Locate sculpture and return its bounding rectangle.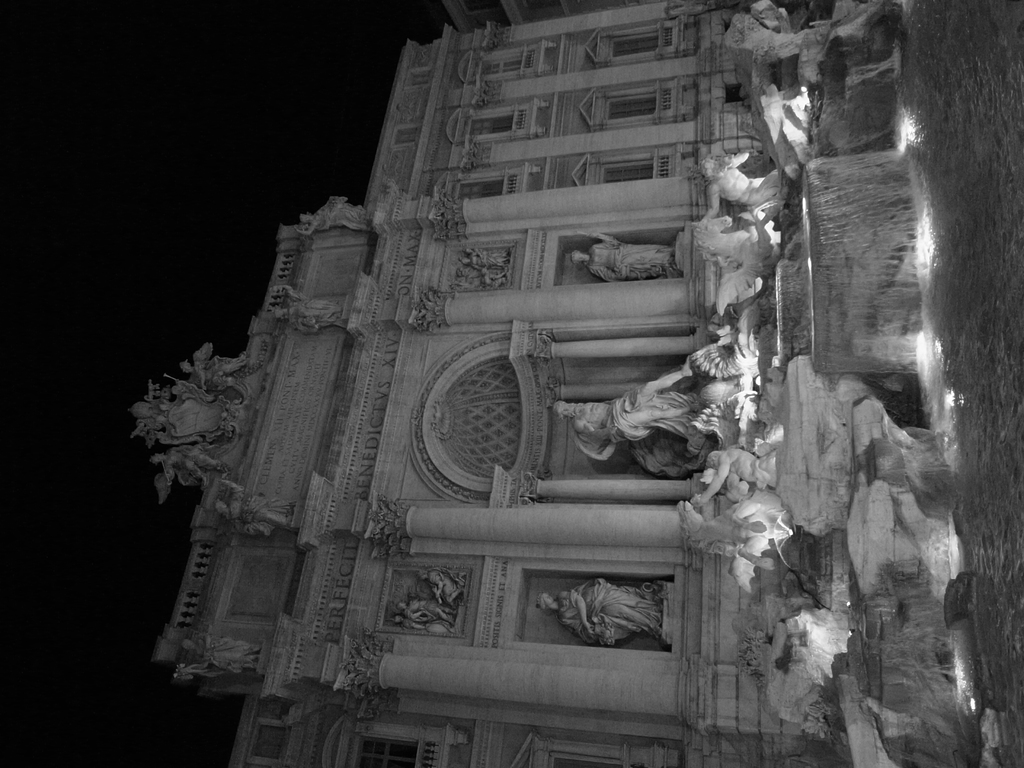
Rect(532, 596, 664, 657).
